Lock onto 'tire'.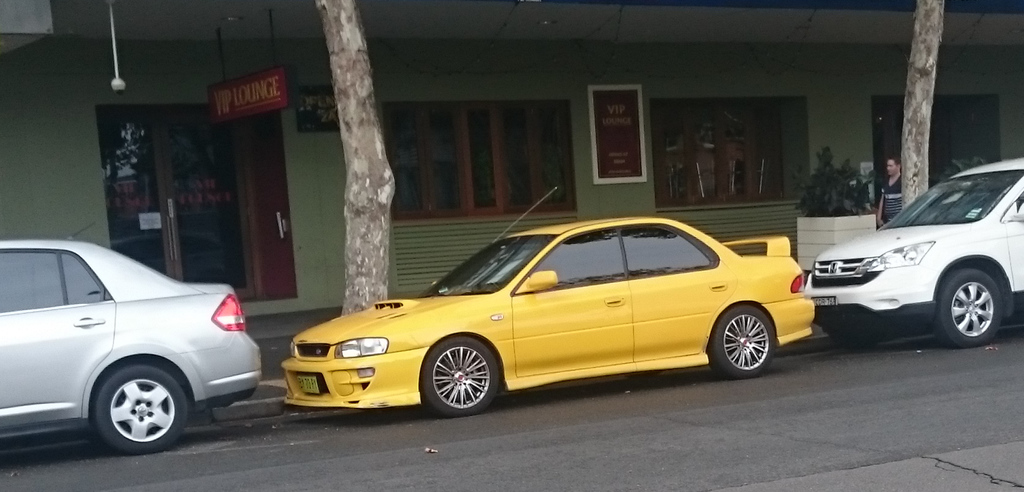
Locked: locate(829, 329, 875, 350).
